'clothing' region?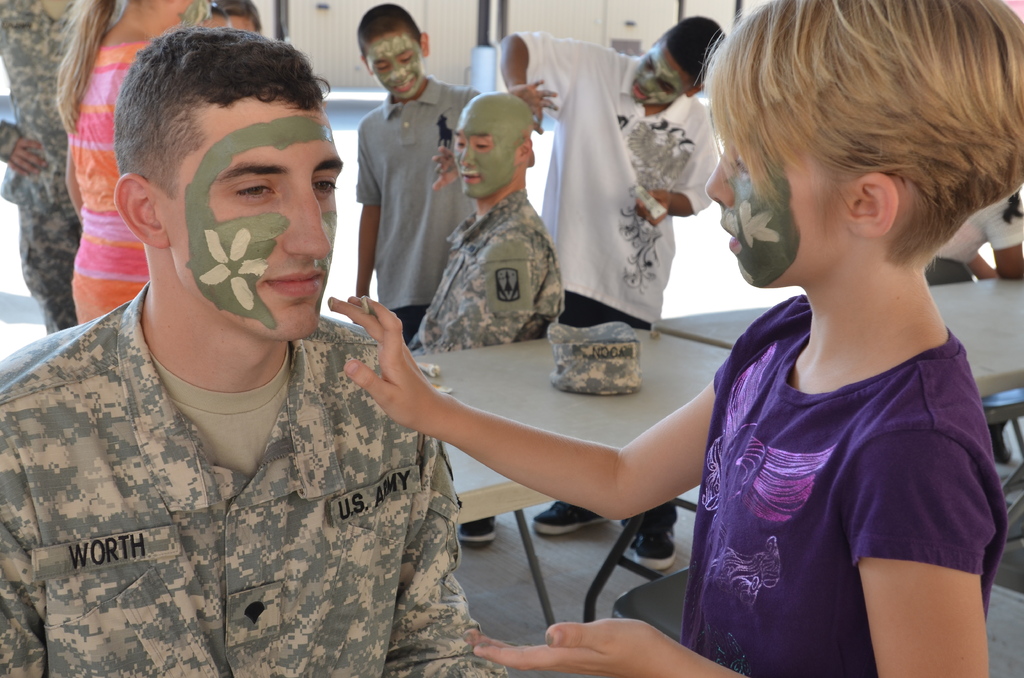
[404,196,556,350]
